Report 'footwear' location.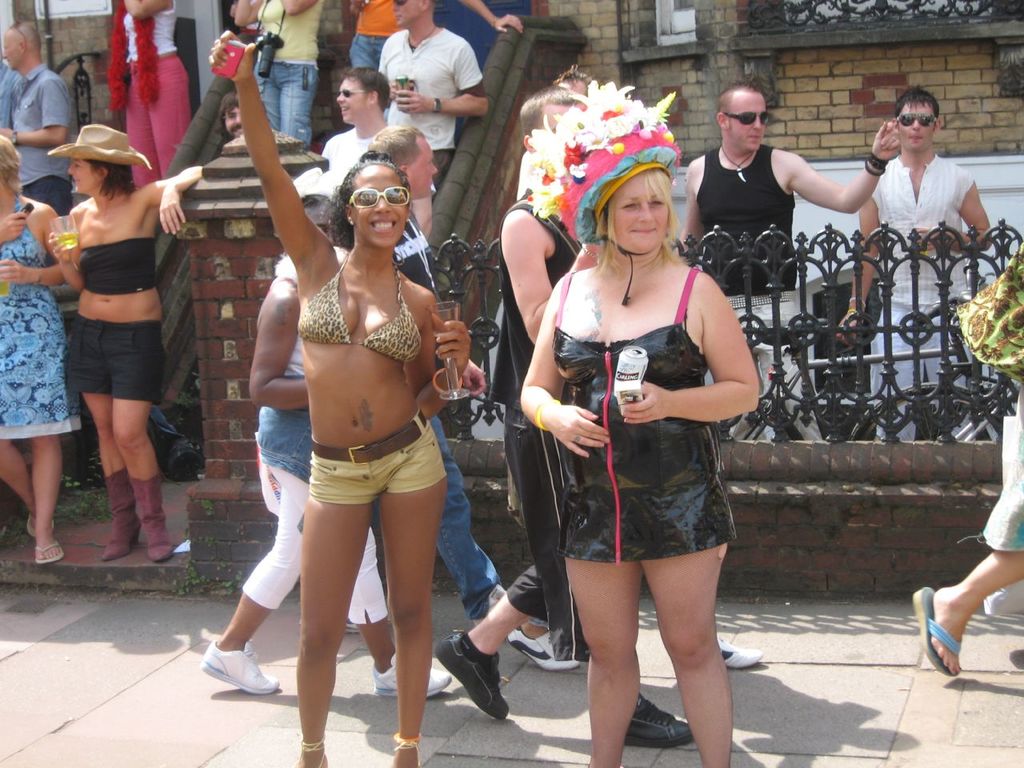
Report: rect(126, 475, 170, 565).
